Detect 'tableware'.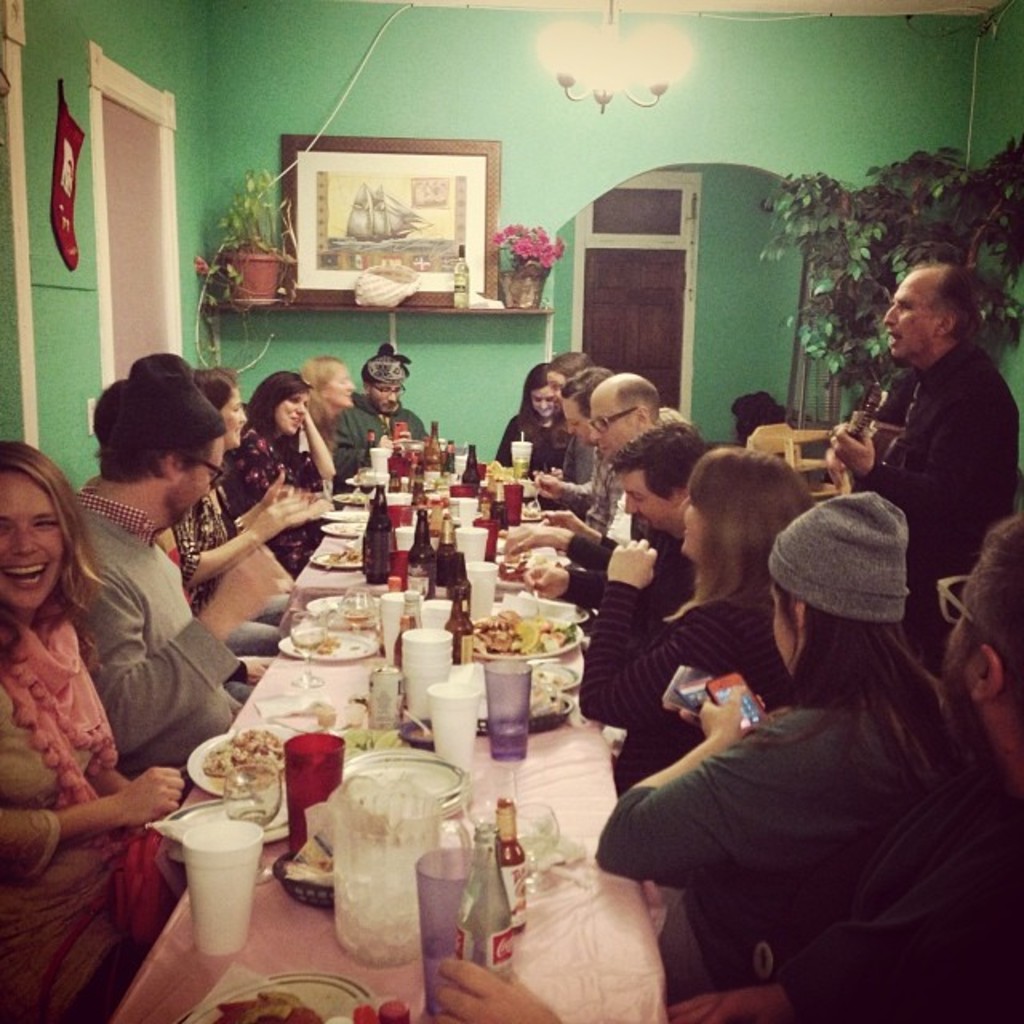
Detected at Rect(514, 805, 549, 890).
